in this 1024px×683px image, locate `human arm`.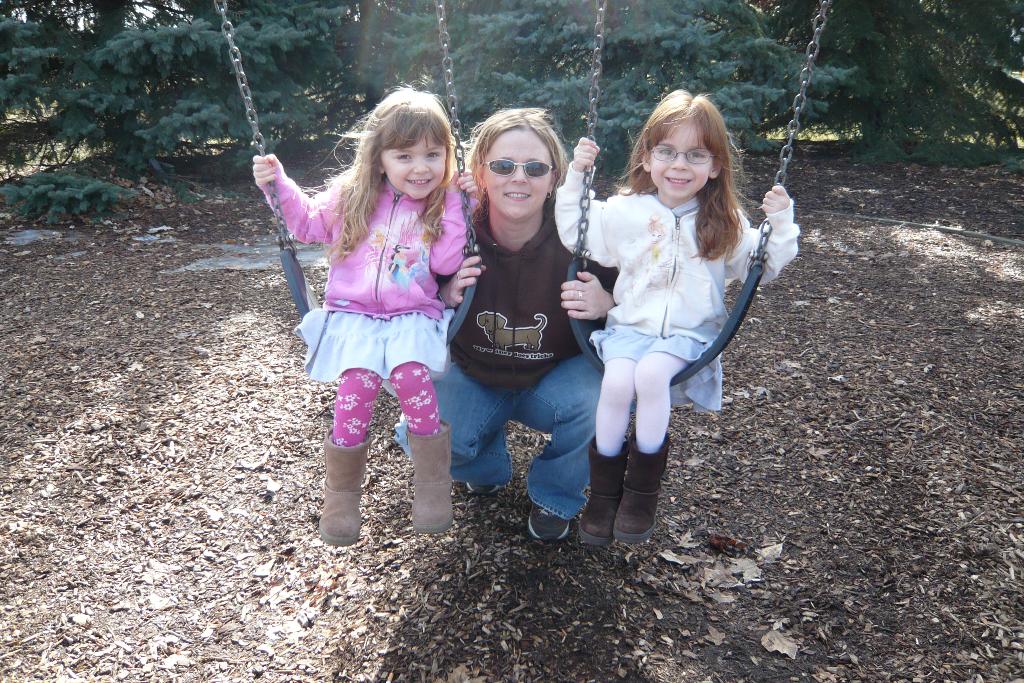
Bounding box: [x1=552, y1=138, x2=616, y2=267].
